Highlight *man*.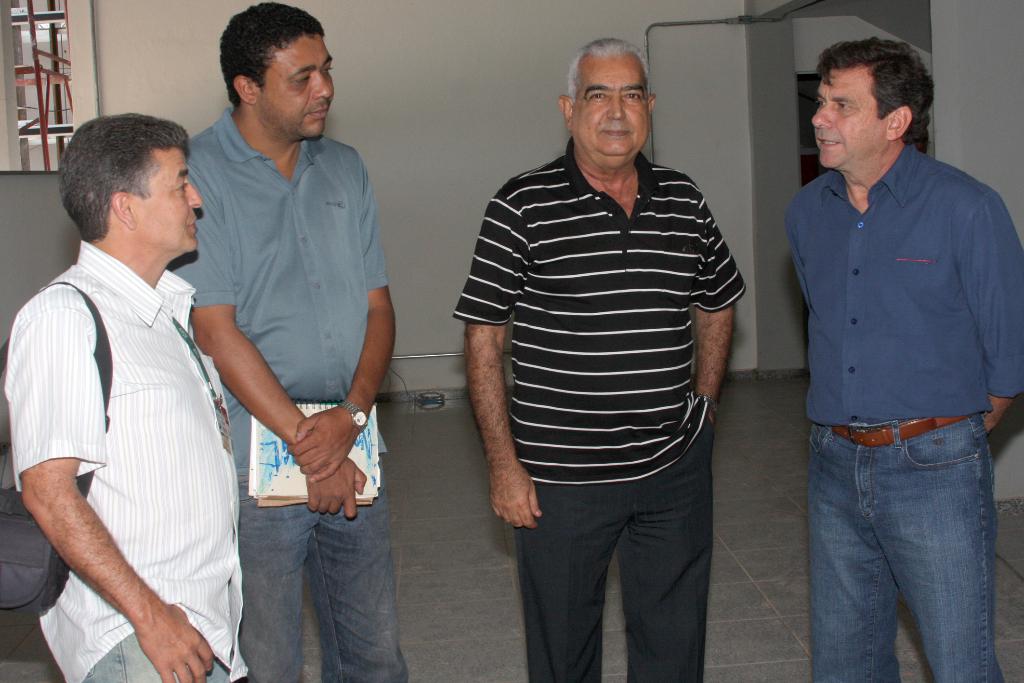
Highlighted region: [left=166, top=0, right=397, bottom=682].
